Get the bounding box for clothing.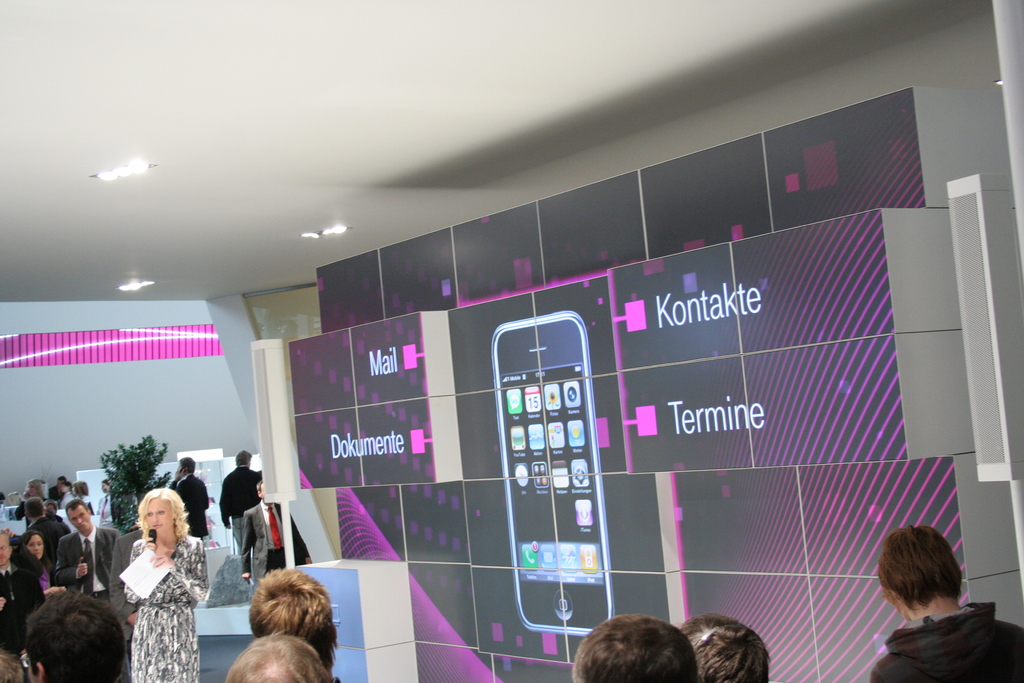
bbox=(49, 486, 60, 500).
